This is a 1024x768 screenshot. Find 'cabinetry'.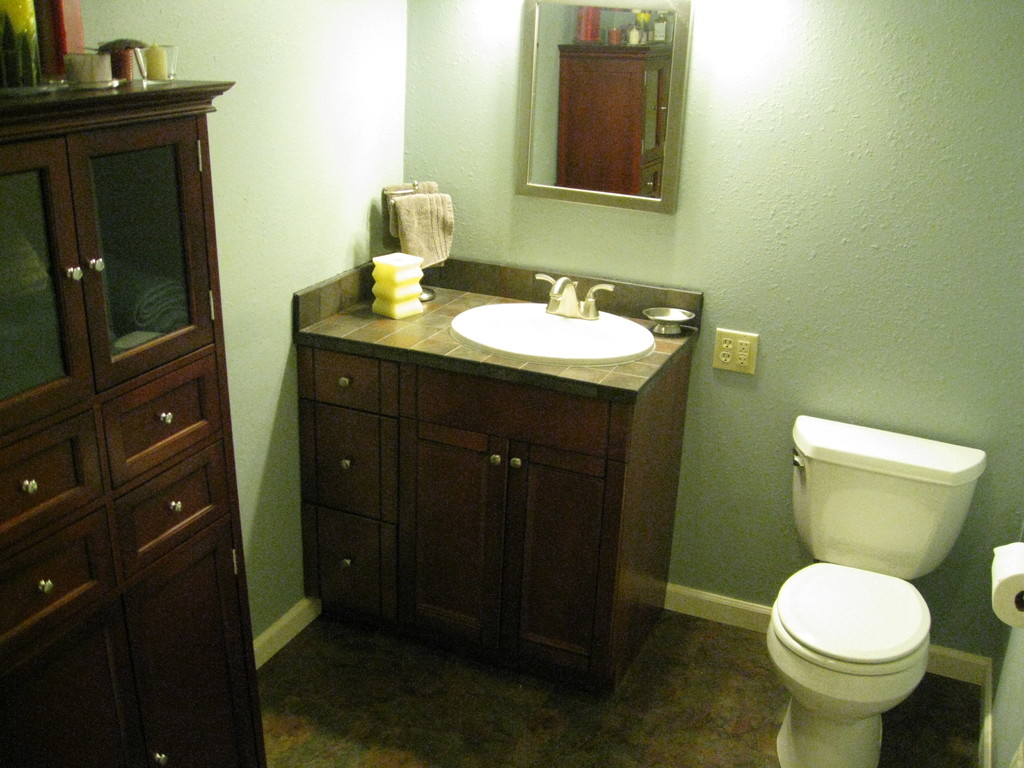
Bounding box: rect(294, 260, 669, 682).
